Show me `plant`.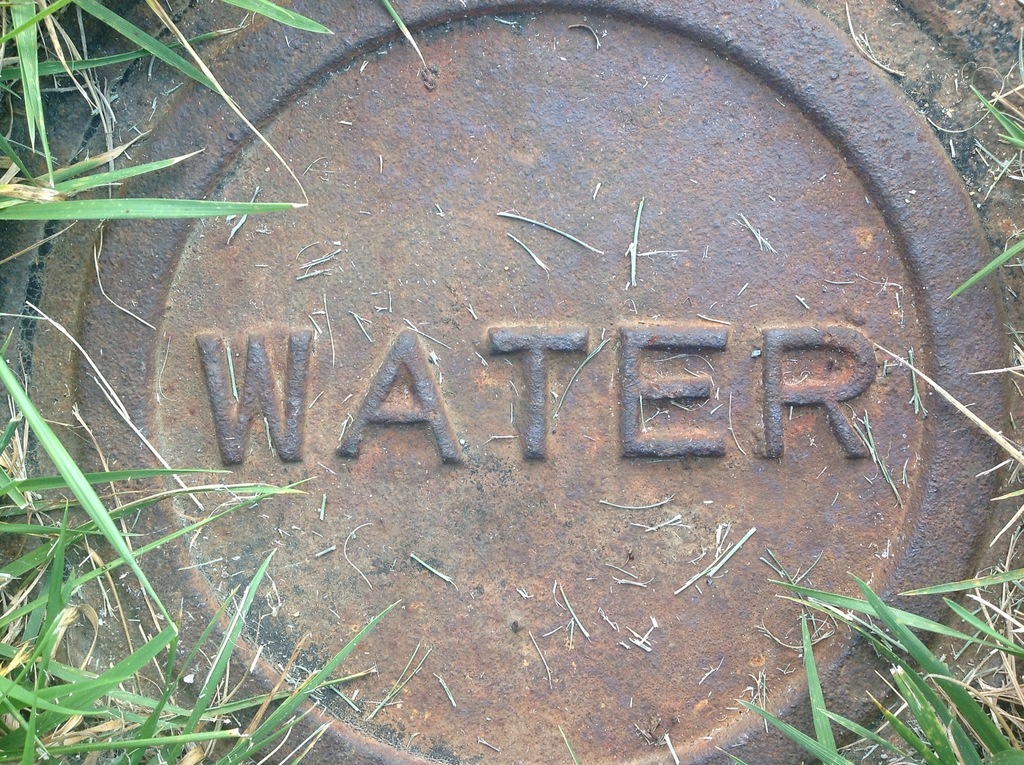
`plant` is here: left=0, top=351, right=407, bottom=764.
